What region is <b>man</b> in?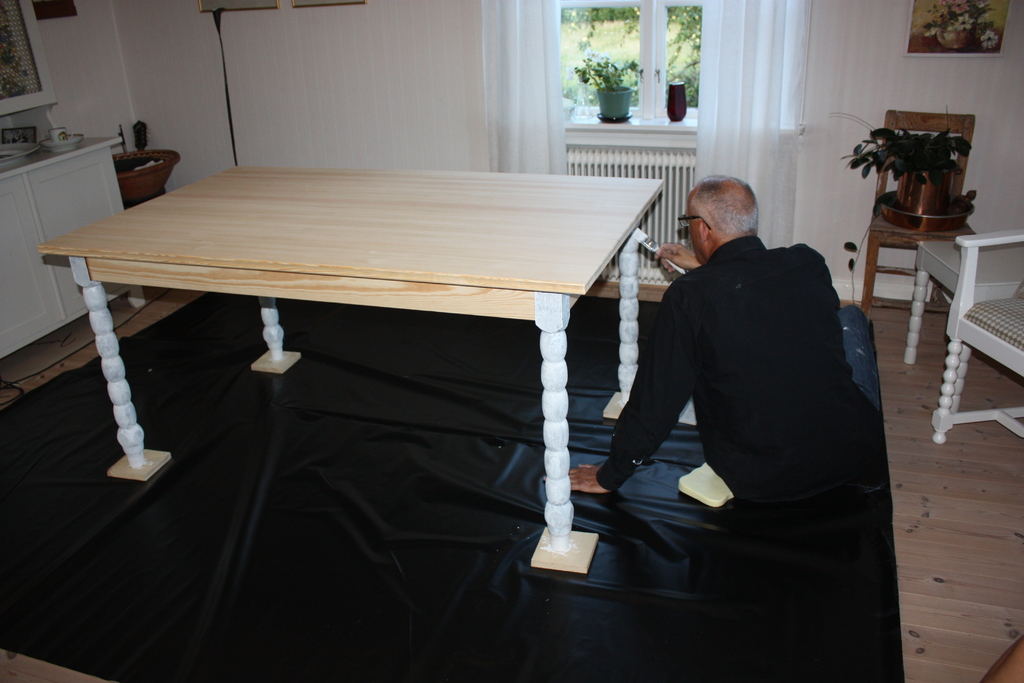
crop(597, 174, 902, 619).
